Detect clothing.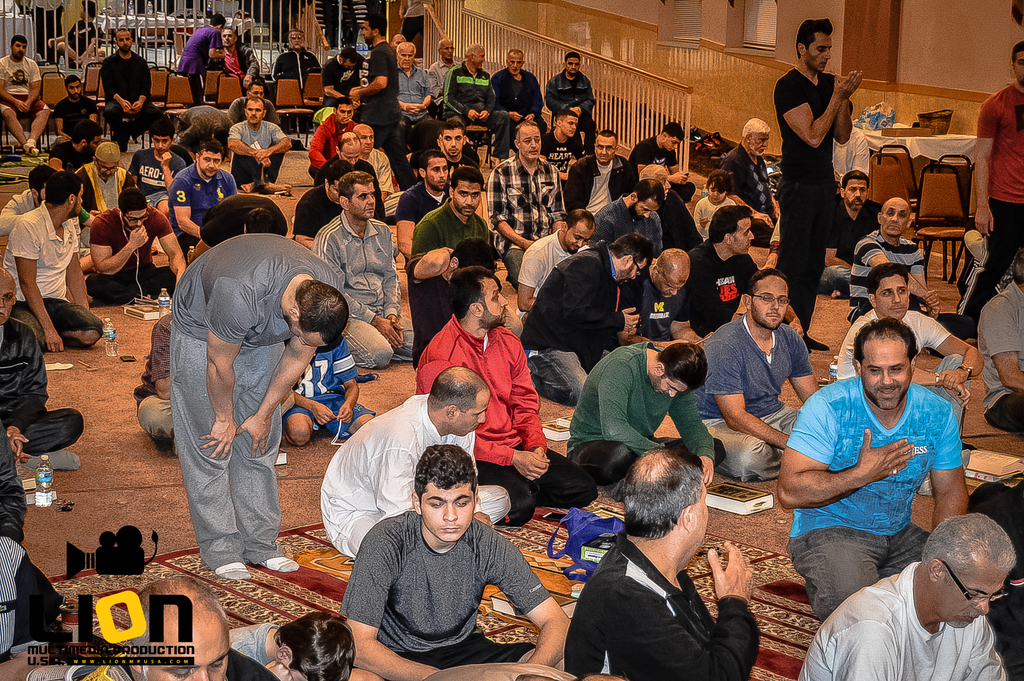
Detected at detection(518, 240, 625, 409).
